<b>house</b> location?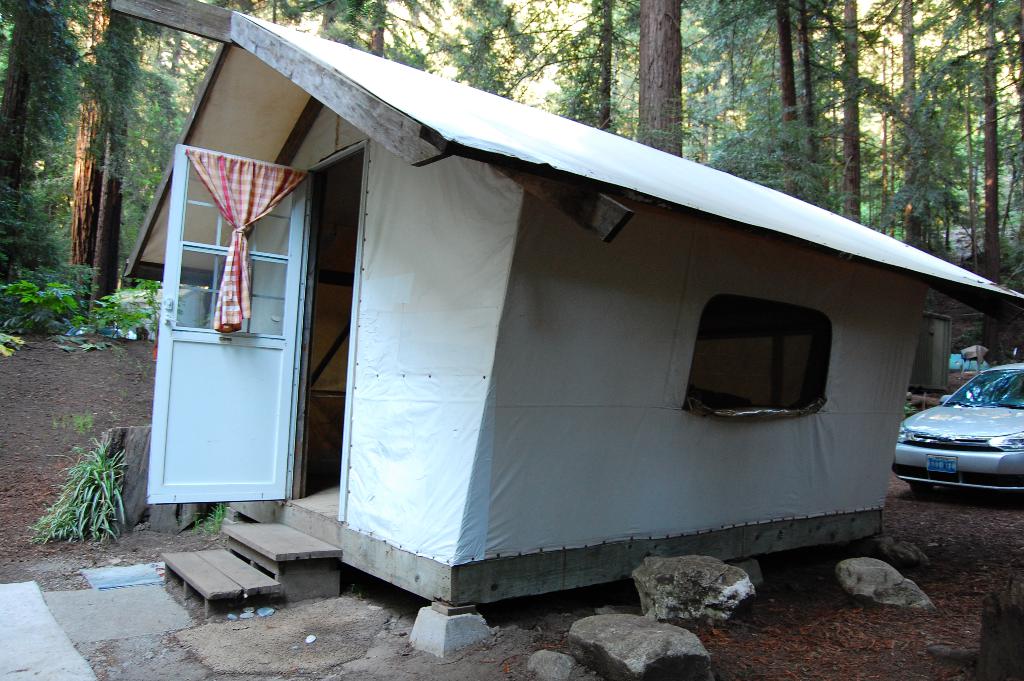
x1=109 y1=0 x2=1023 y2=613
